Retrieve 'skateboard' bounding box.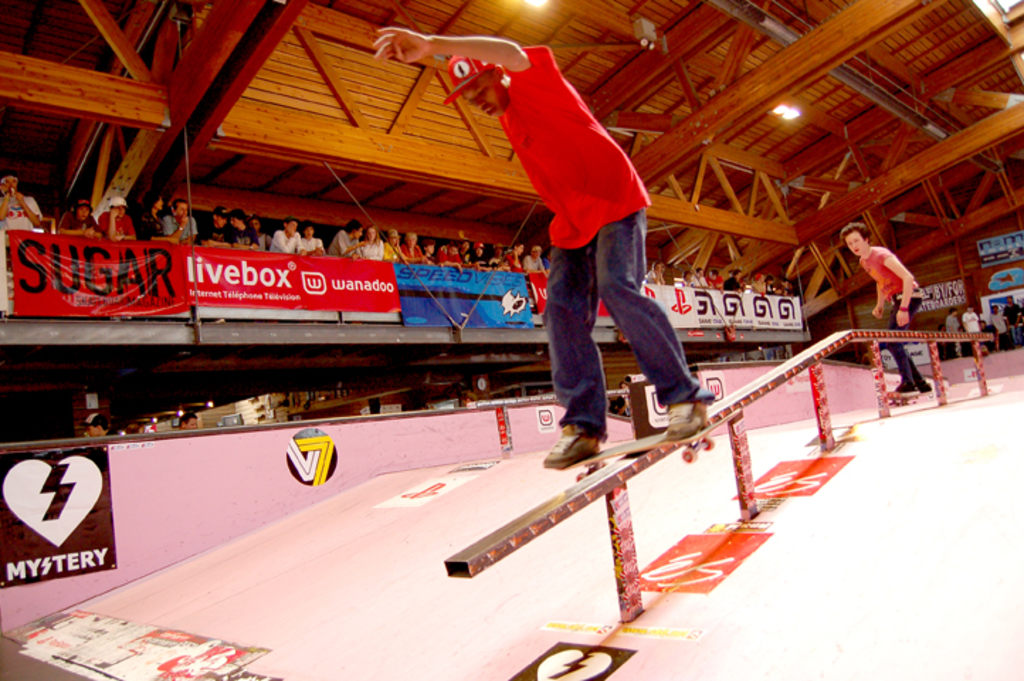
Bounding box: box(557, 407, 742, 484).
